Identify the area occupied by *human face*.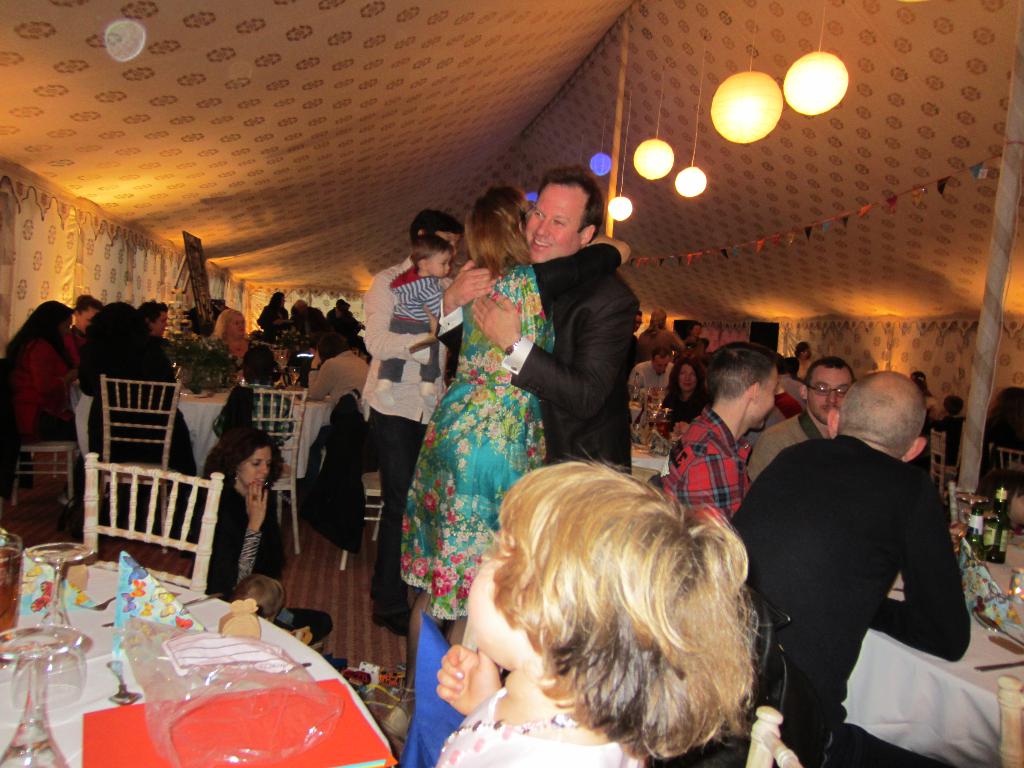
Area: <bbox>809, 366, 856, 421</bbox>.
